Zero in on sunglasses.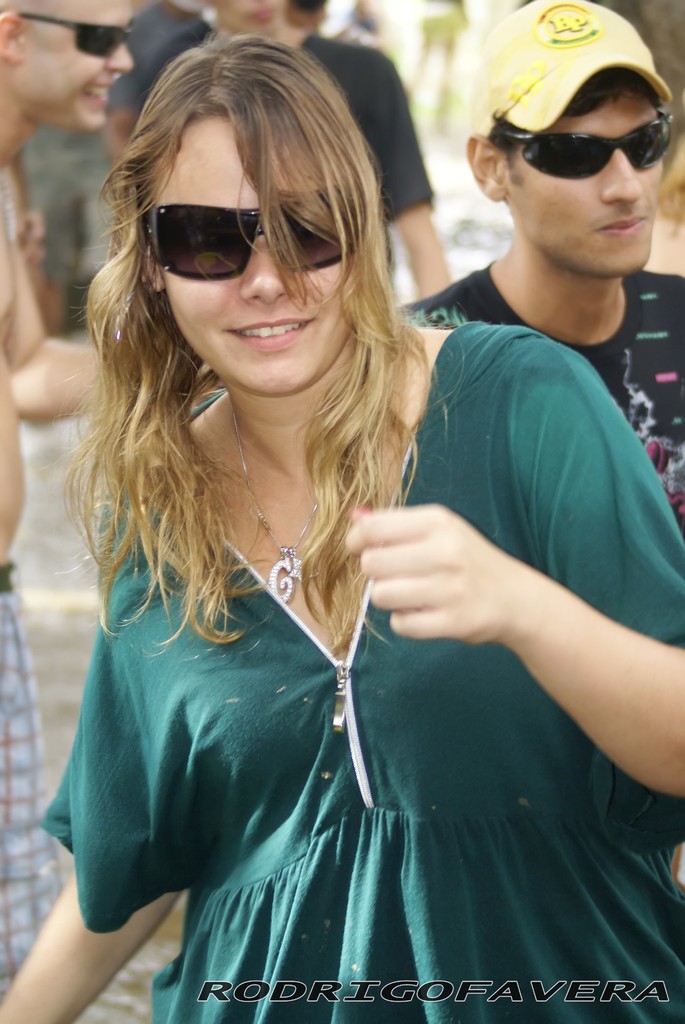
Zeroed in: 22, 13, 141, 61.
